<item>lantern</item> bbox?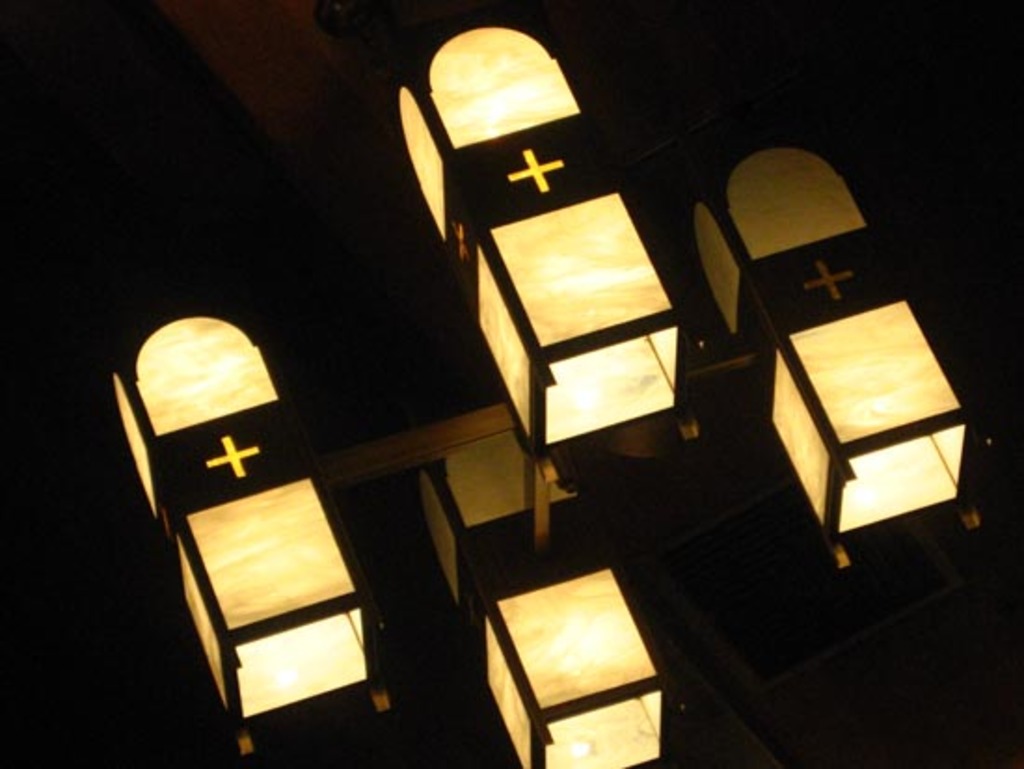
702 132 976 560
